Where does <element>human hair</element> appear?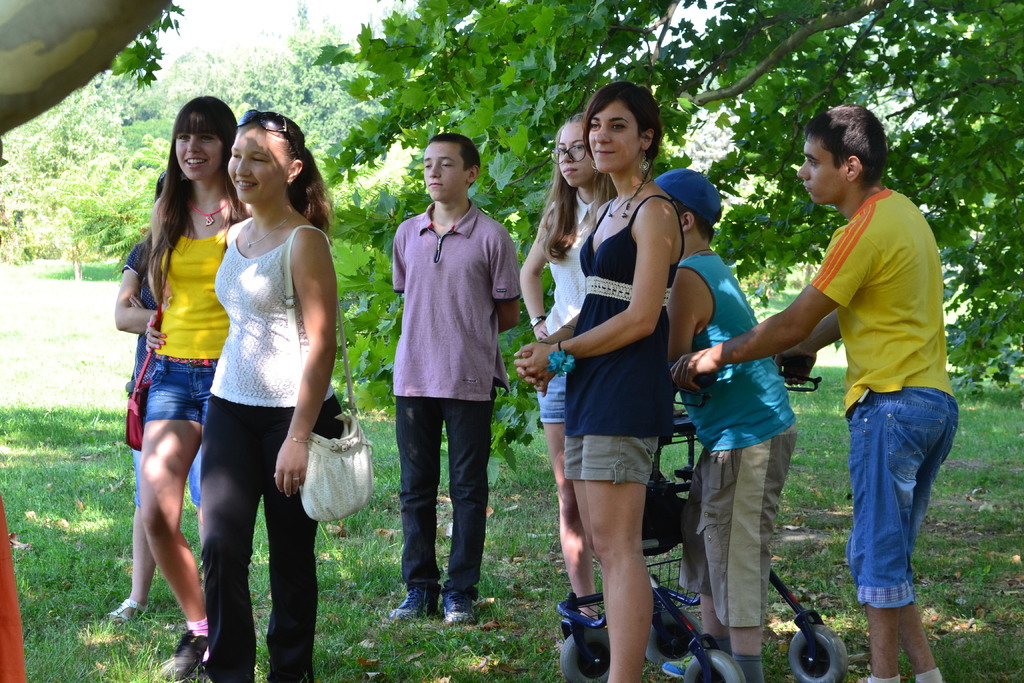
Appears at <region>241, 110, 335, 240</region>.
